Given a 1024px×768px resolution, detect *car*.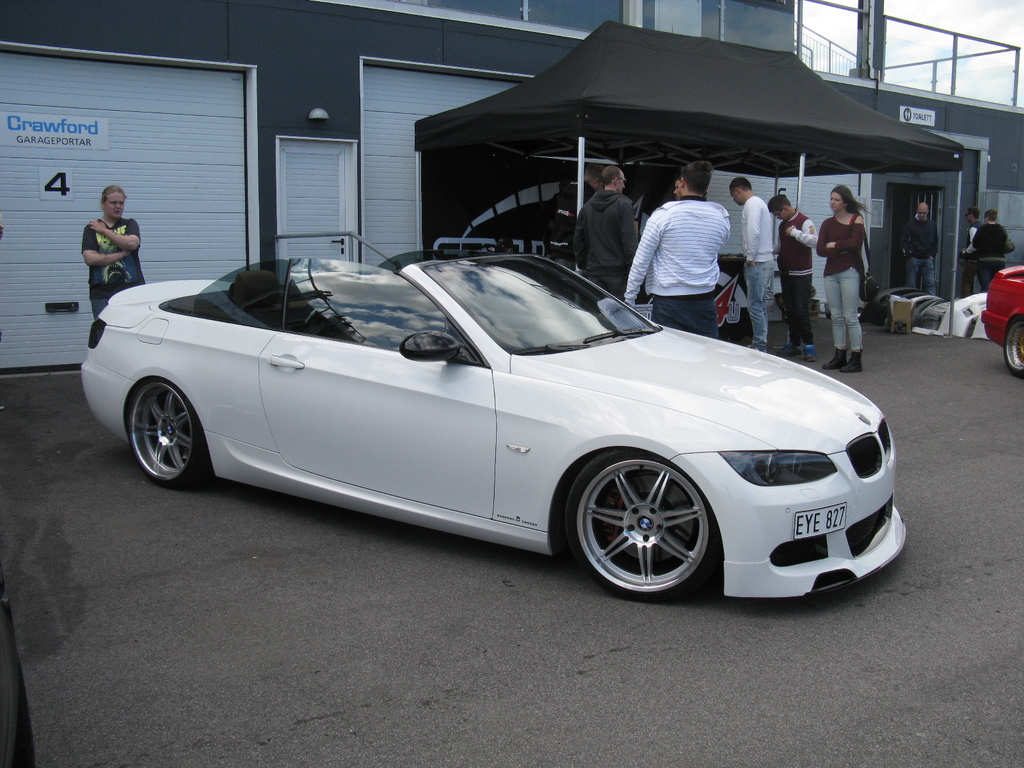
bbox(0, 562, 36, 767).
